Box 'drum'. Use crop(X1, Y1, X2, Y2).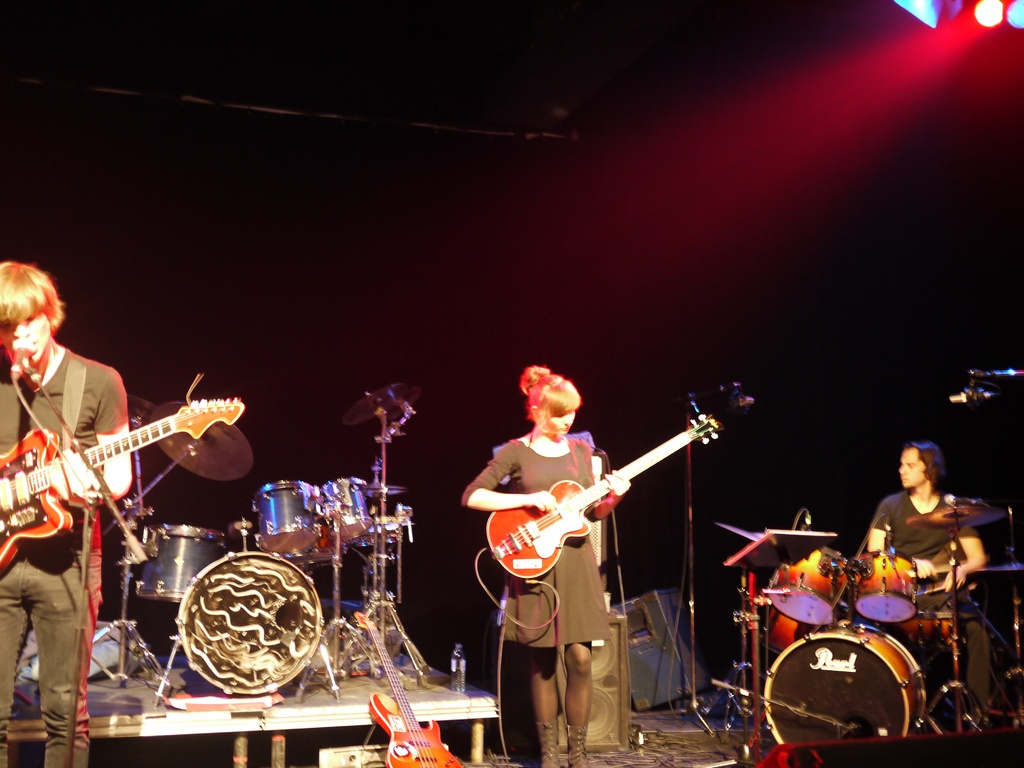
crop(893, 614, 954, 674).
